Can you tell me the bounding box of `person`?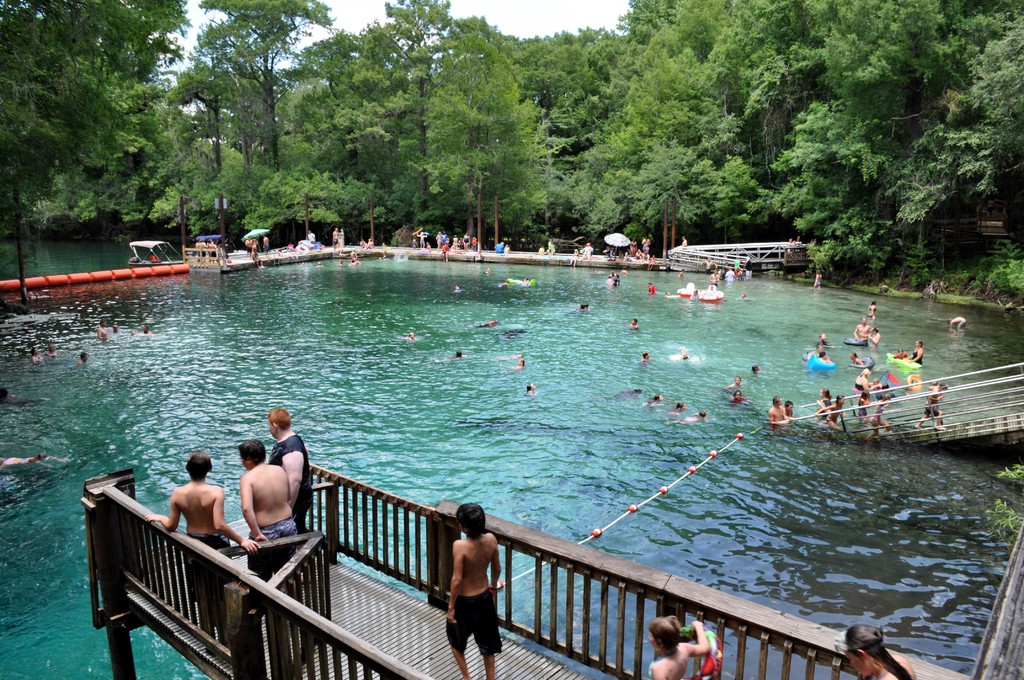
x1=333 y1=229 x2=339 y2=248.
